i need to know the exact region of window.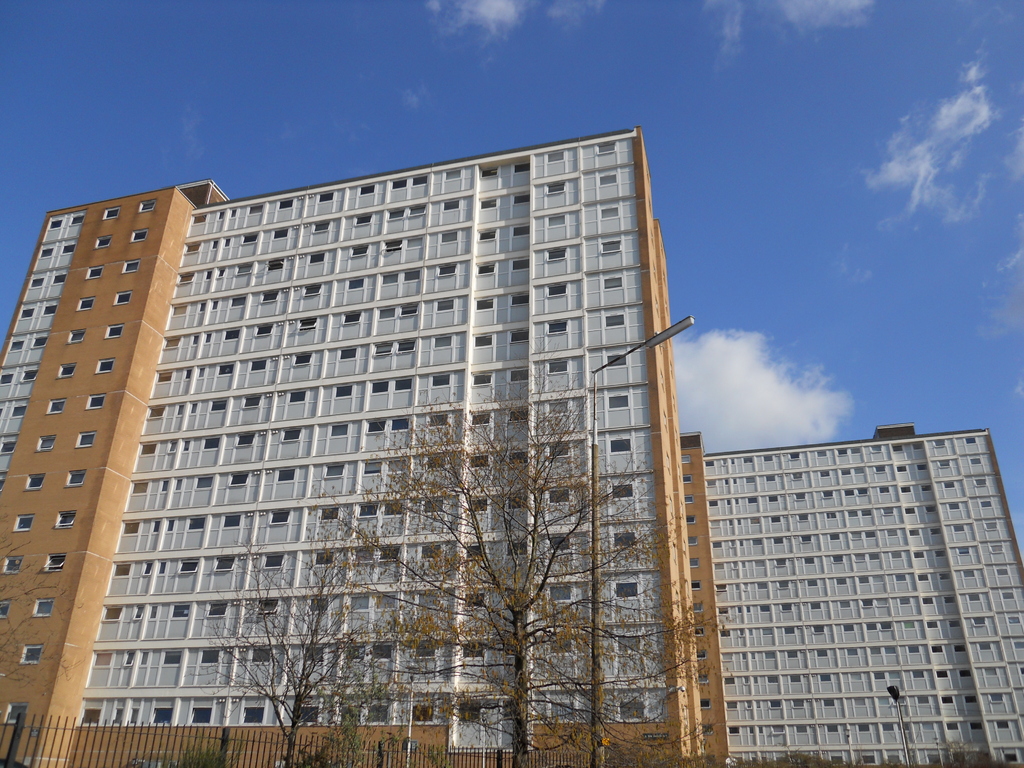
Region: box=[40, 248, 56, 259].
